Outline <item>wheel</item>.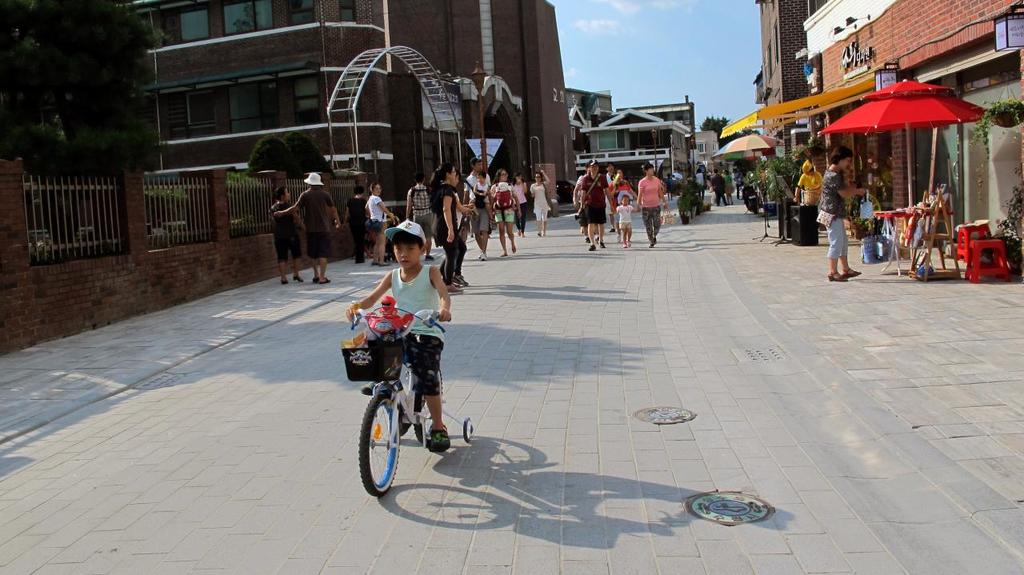
Outline: select_region(412, 366, 446, 441).
